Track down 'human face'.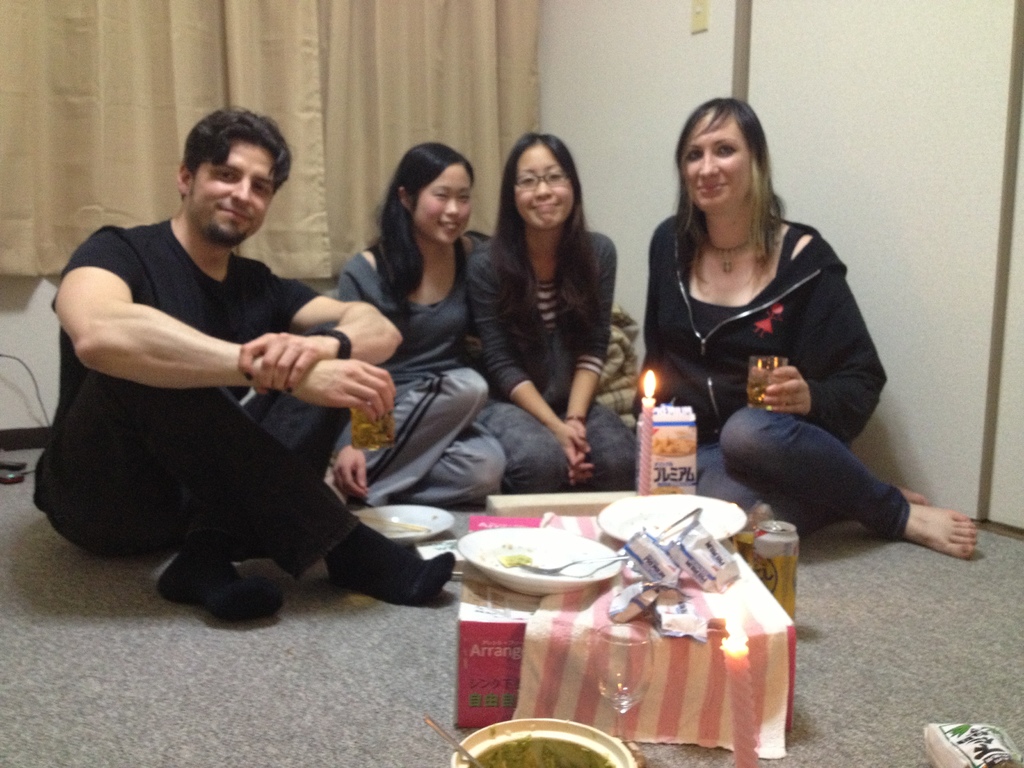
Tracked to {"x1": 512, "y1": 140, "x2": 573, "y2": 230}.
